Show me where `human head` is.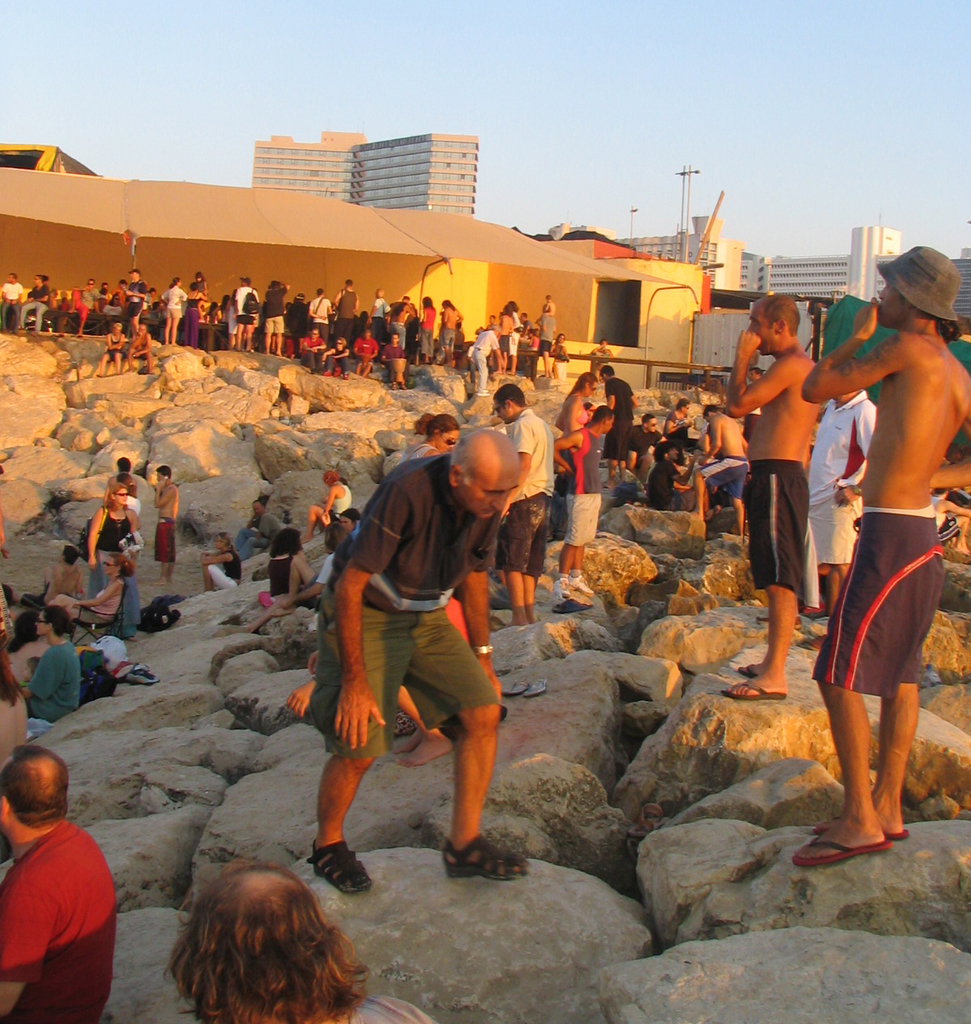
`human head` is at region(579, 373, 598, 401).
